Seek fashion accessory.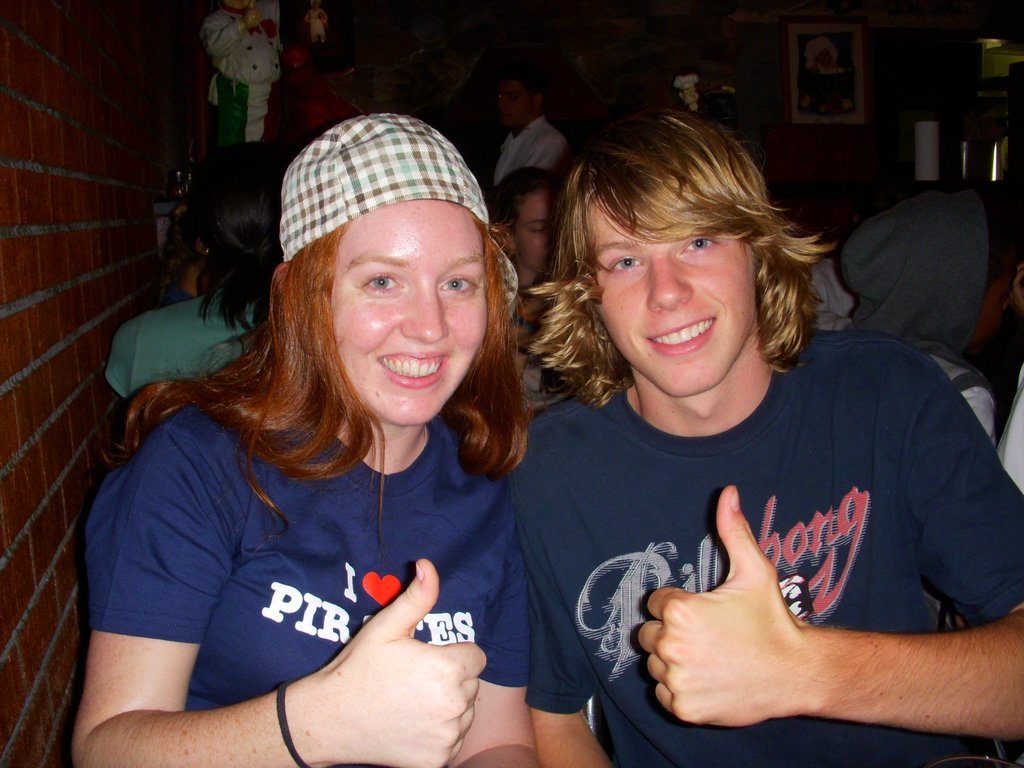
box(280, 107, 525, 299).
